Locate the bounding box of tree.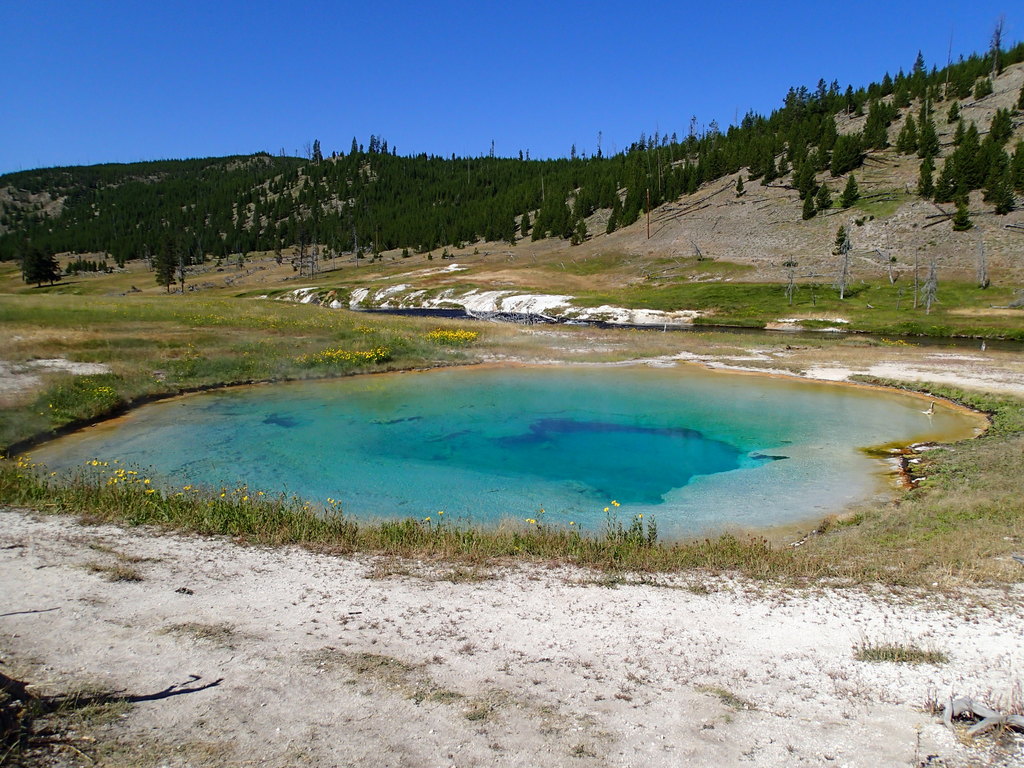
Bounding box: pyautogui.locateOnScreen(22, 248, 61, 289).
